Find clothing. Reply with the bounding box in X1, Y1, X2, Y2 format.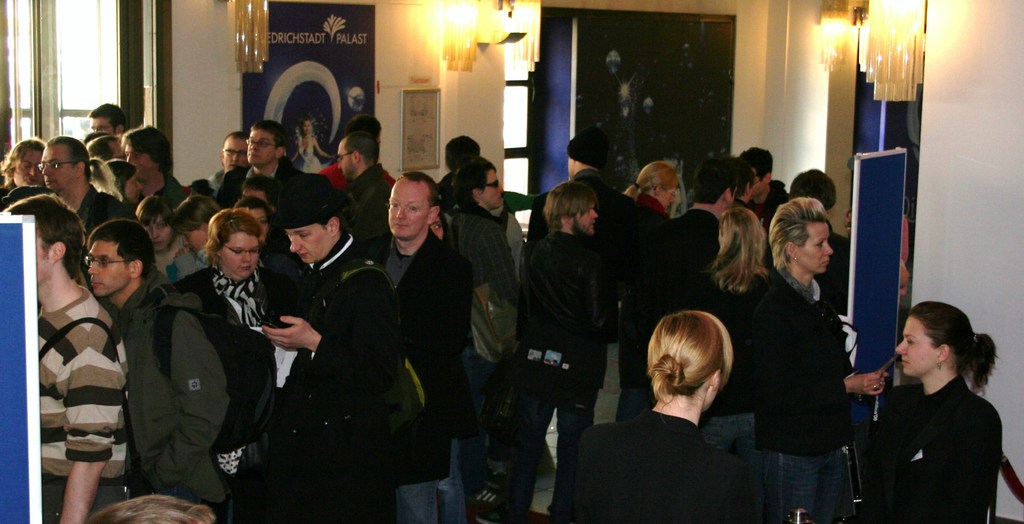
248, 231, 401, 523.
